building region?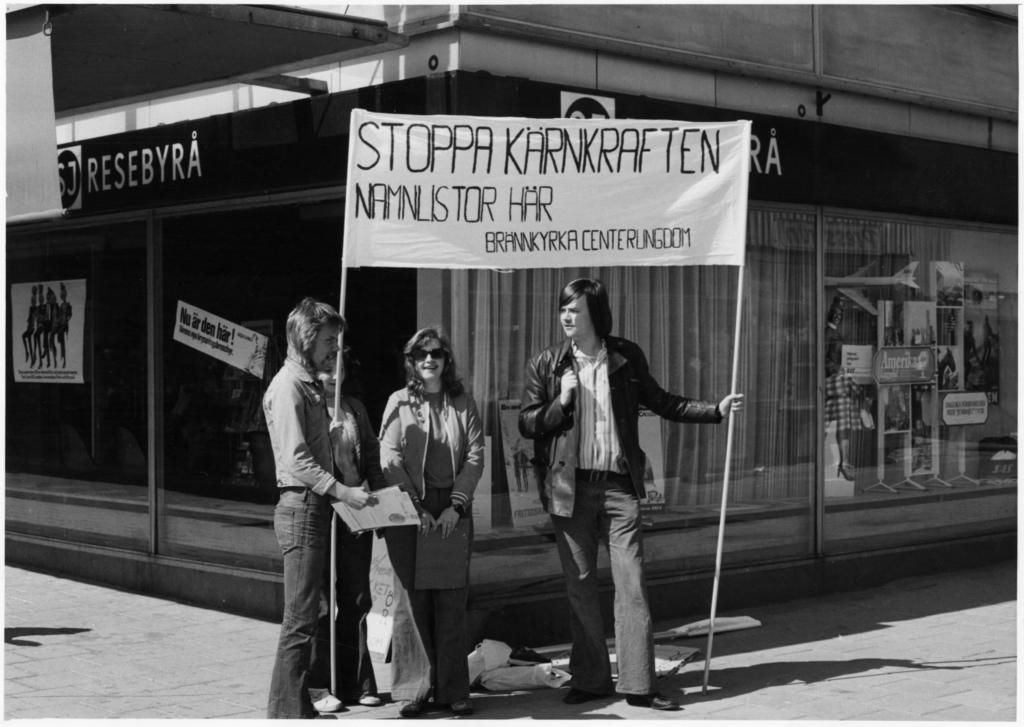
x1=0 y1=0 x2=1023 y2=647
